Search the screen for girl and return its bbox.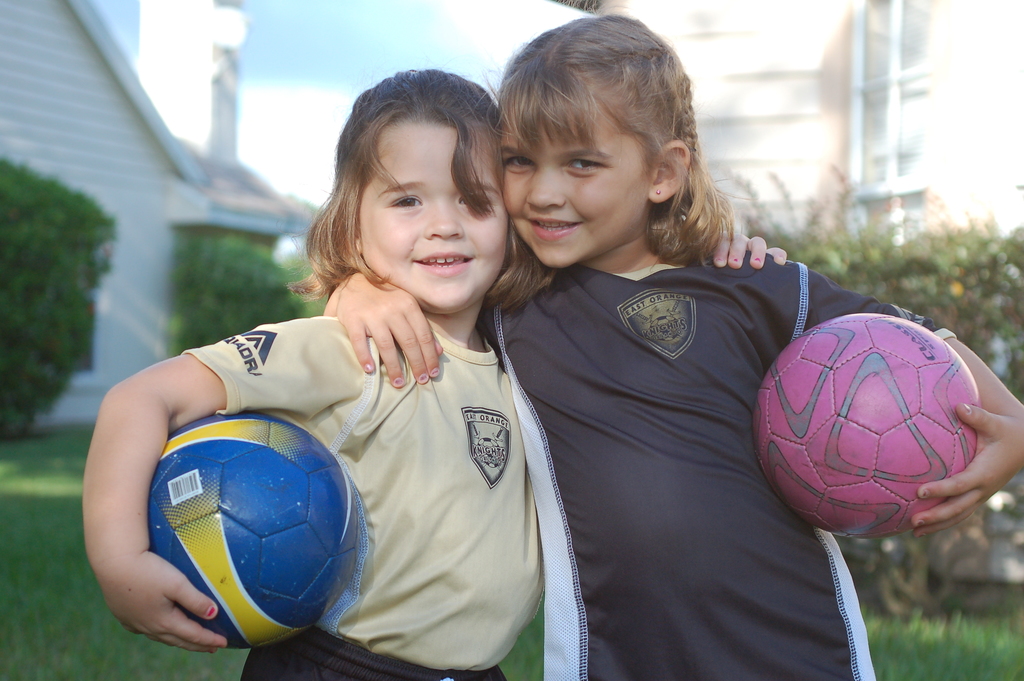
Found: 320,0,1023,680.
